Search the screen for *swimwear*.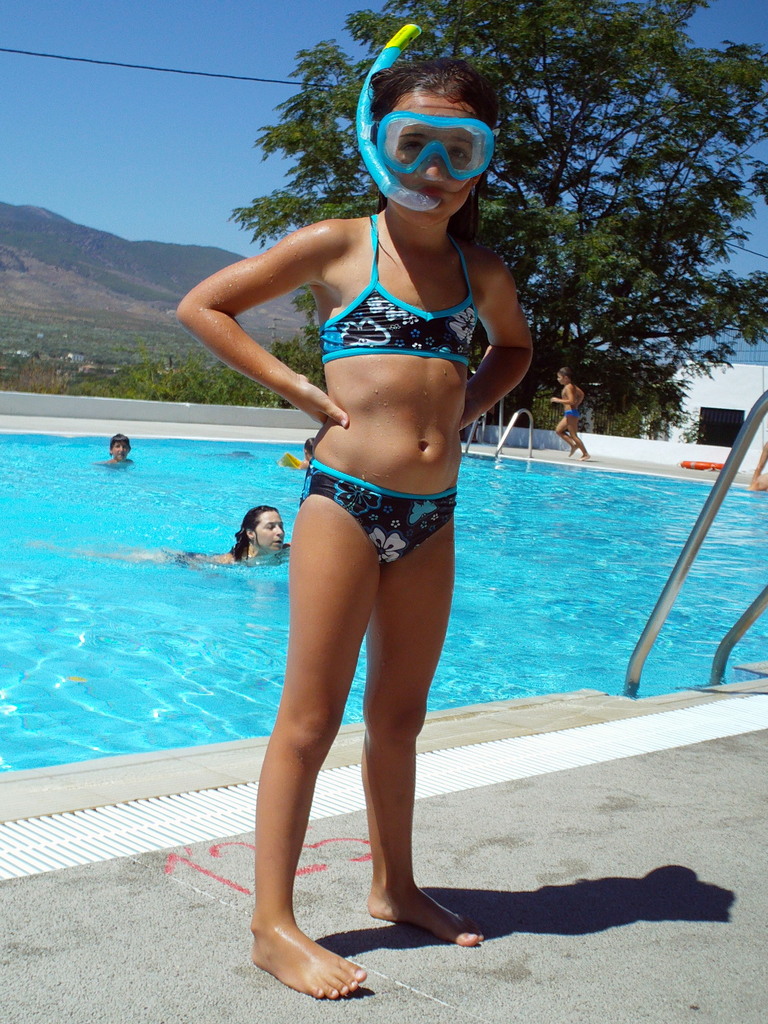
Found at Rect(321, 211, 478, 366).
